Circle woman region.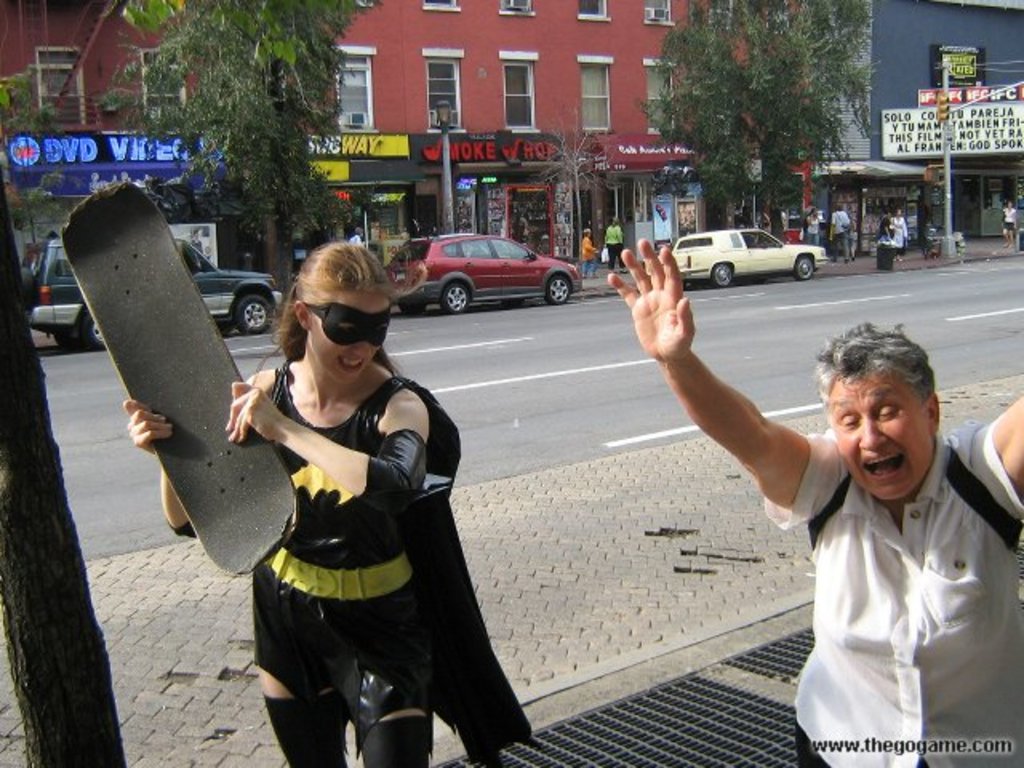
Region: (120,240,432,766).
